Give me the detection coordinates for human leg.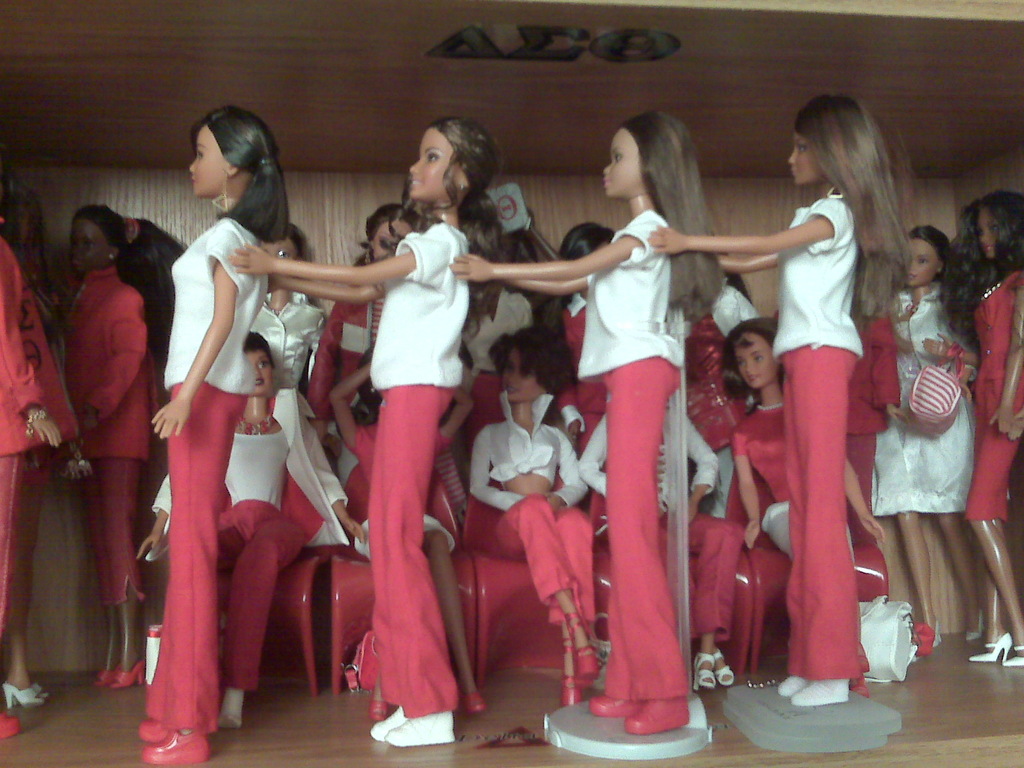
(657,512,726,691).
